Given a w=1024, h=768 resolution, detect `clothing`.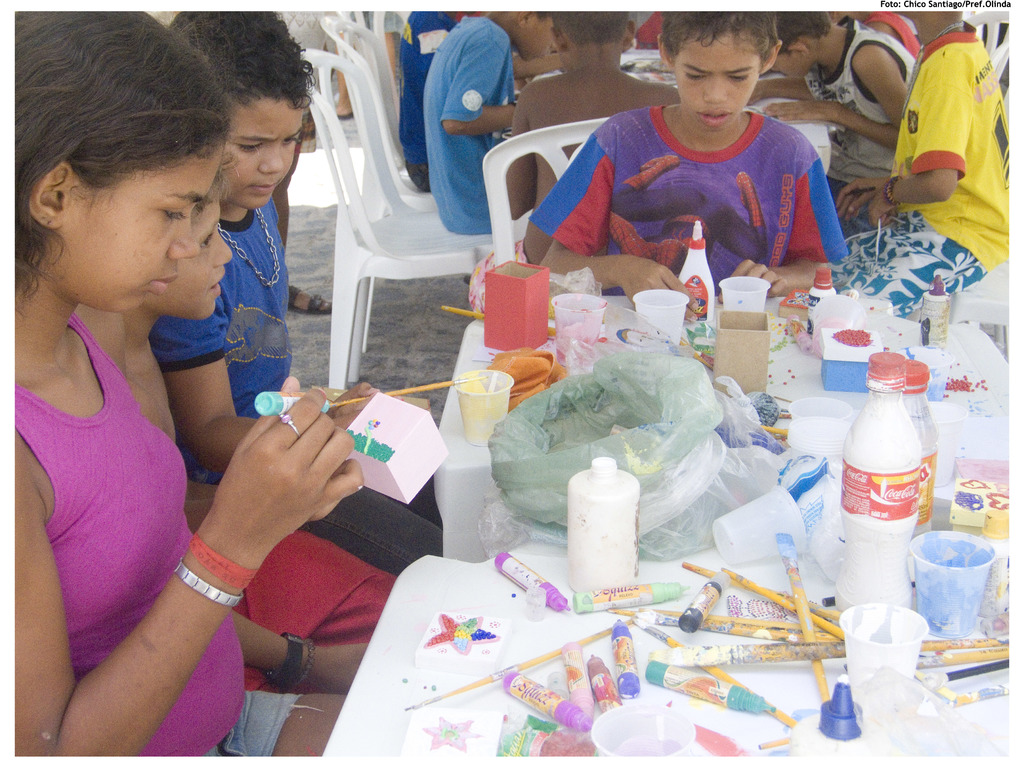
region(870, 28, 1023, 310).
